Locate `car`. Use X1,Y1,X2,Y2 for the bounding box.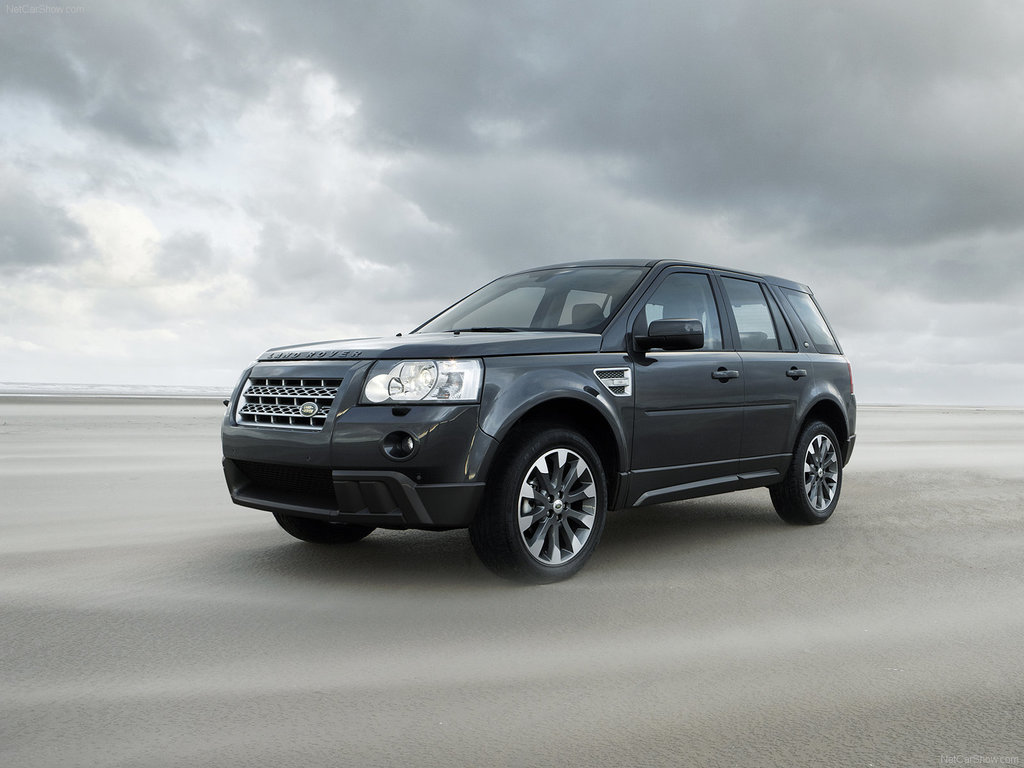
214,250,873,578.
